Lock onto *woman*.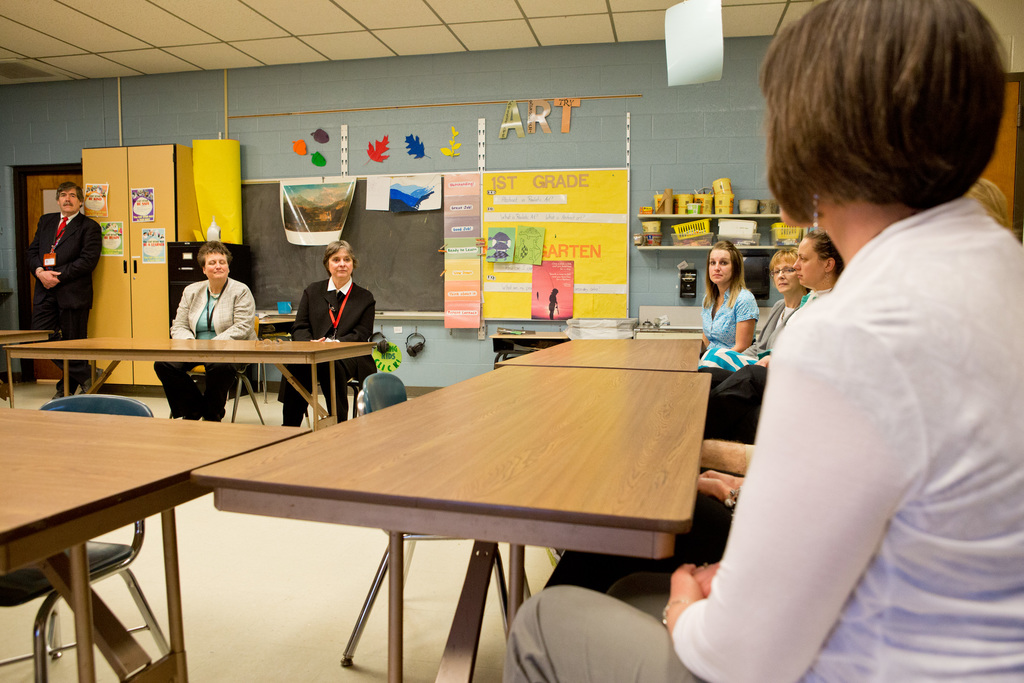
Locked: Rect(703, 245, 813, 388).
